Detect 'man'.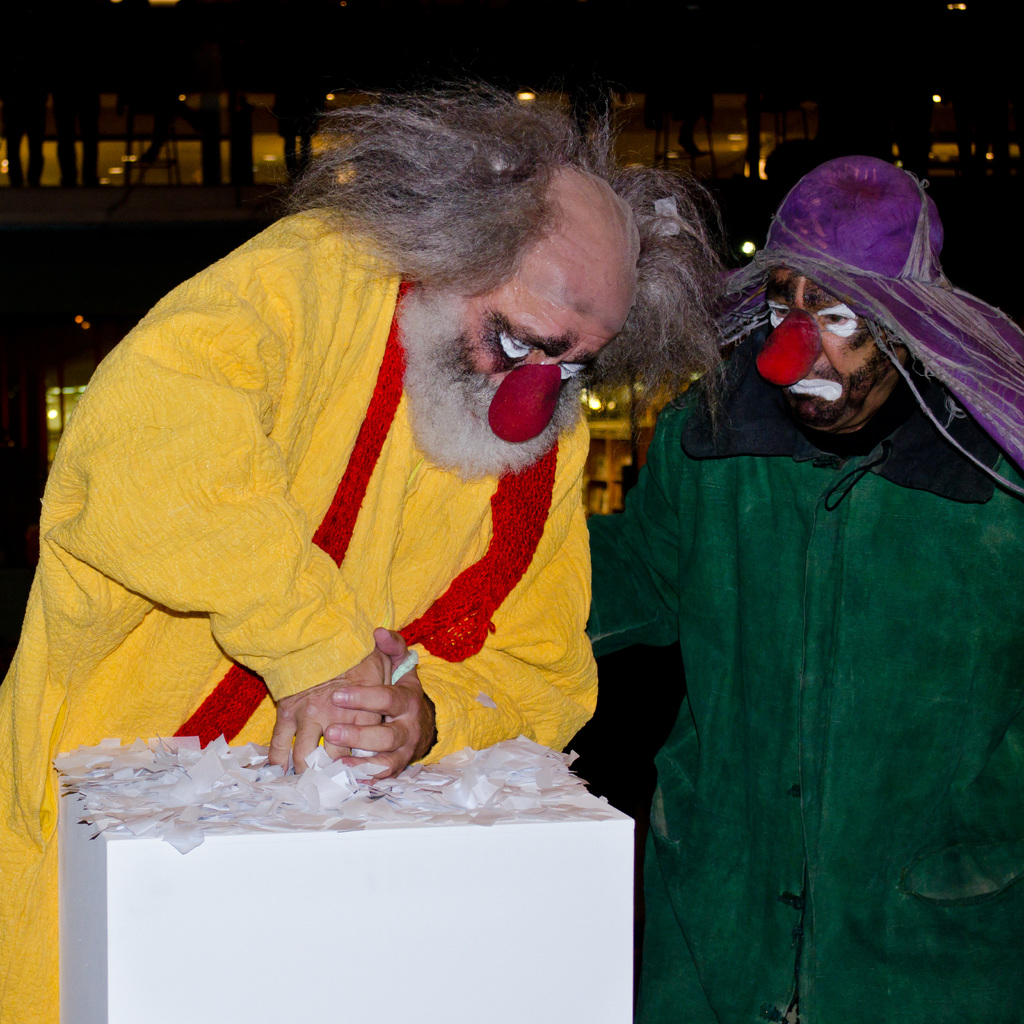
Detected at 0/85/722/1020.
